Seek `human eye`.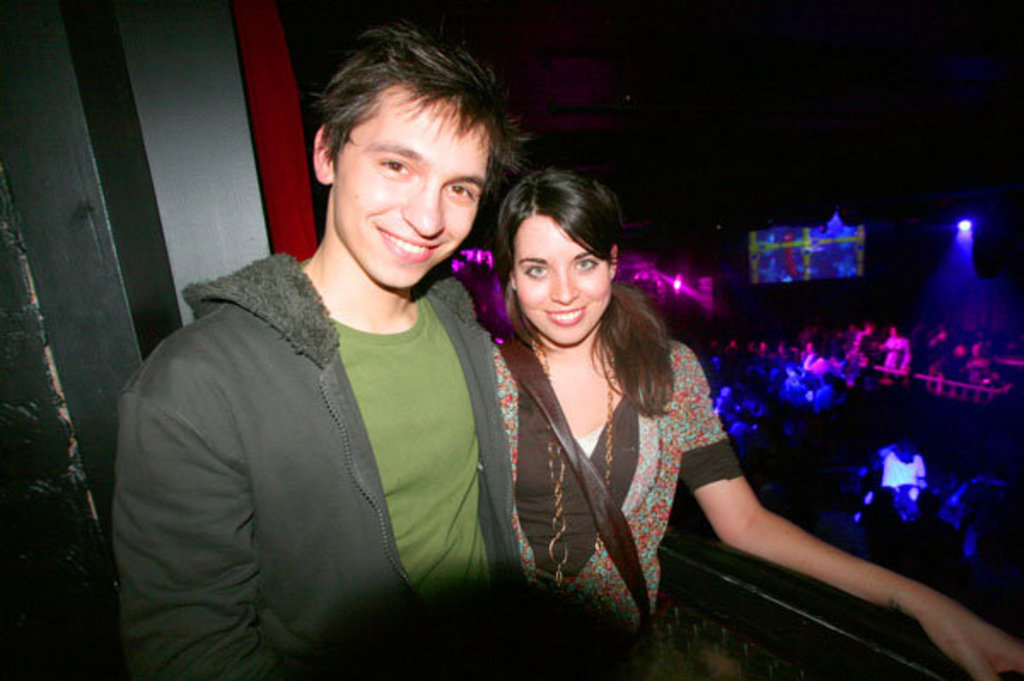
l=573, t=253, r=601, b=273.
